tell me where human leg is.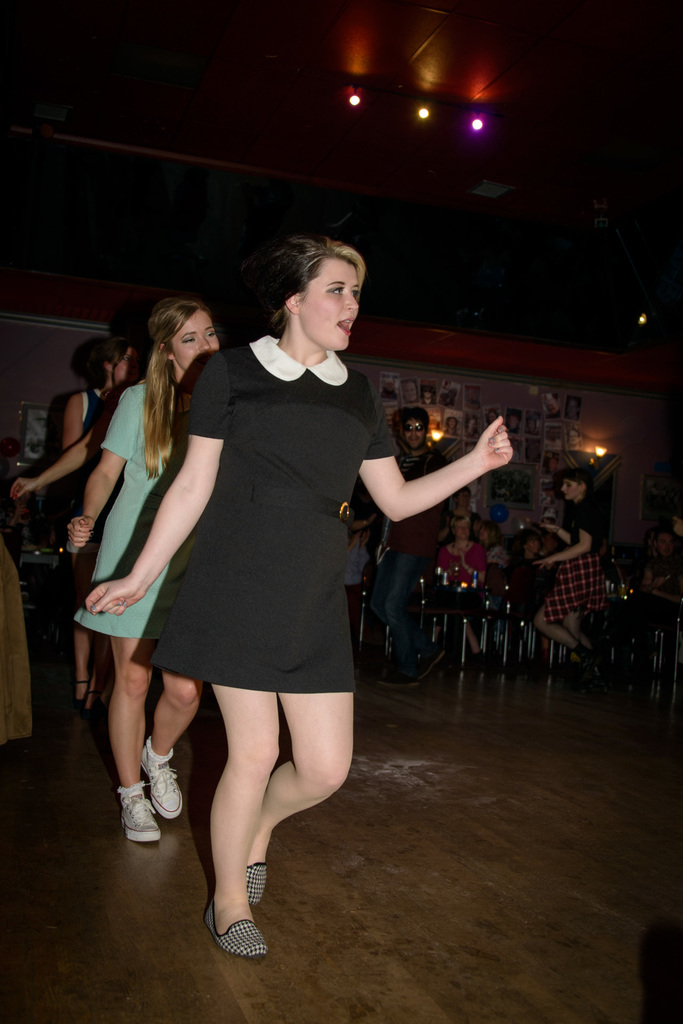
human leg is at [left=462, top=620, right=486, bottom=673].
